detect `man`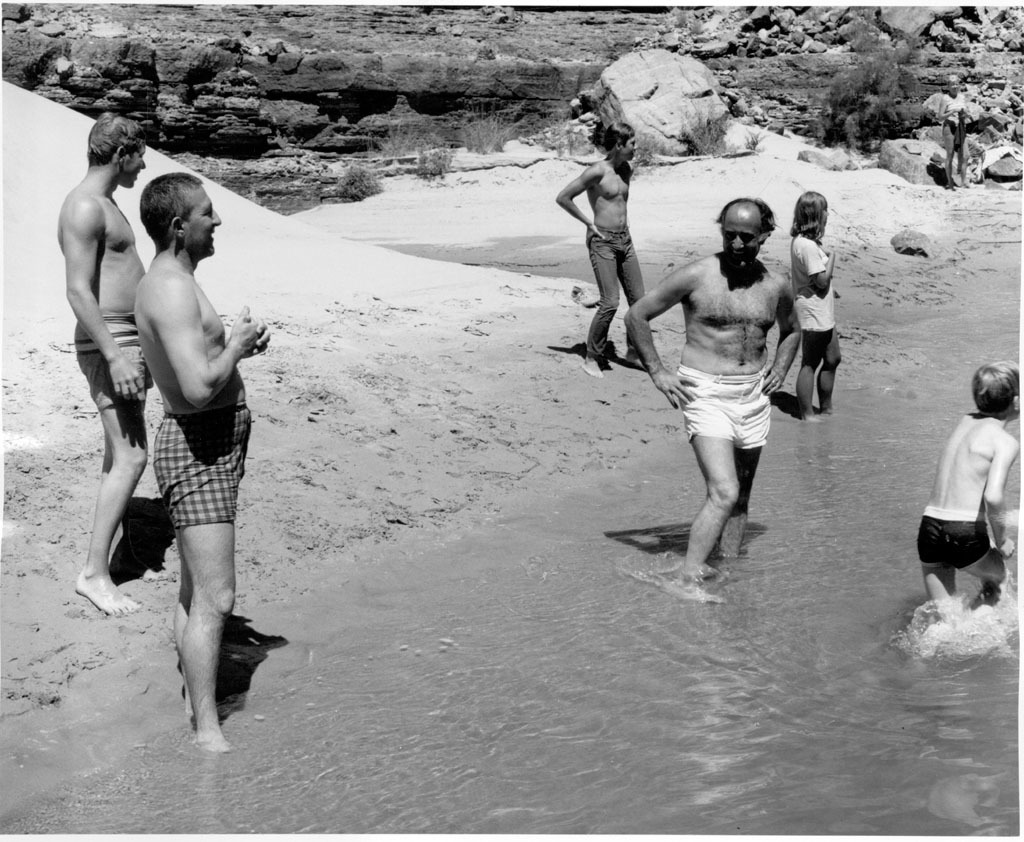
BBox(625, 197, 801, 585)
